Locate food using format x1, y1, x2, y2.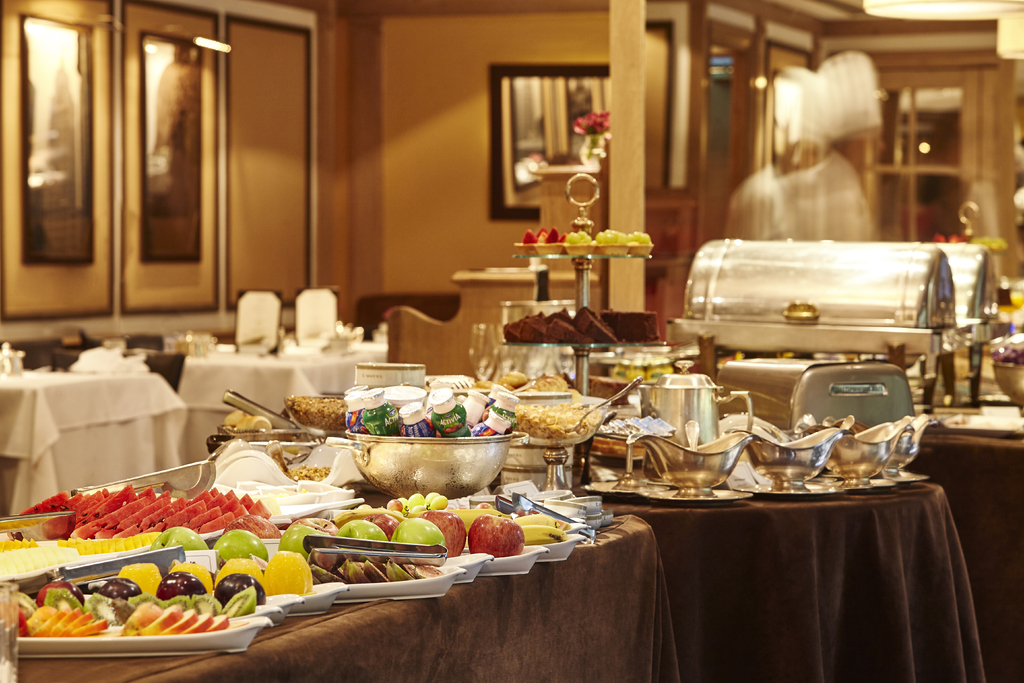
390, 515, 447, 549.
